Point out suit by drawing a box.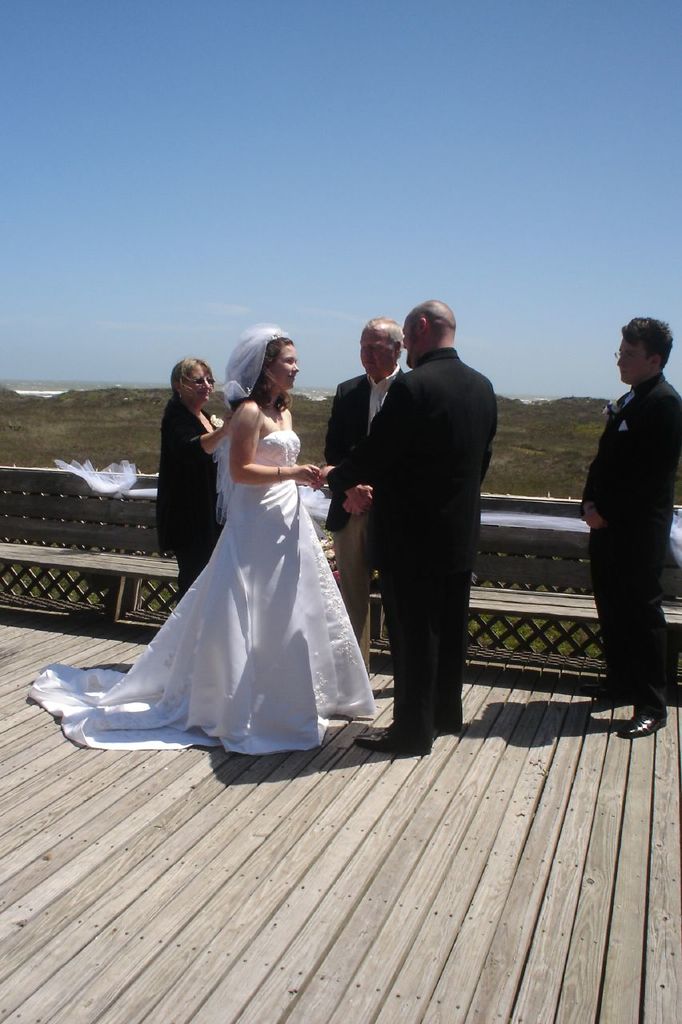
{"left": 333, "top": 303, "right": 507, "bottom": 763}.
